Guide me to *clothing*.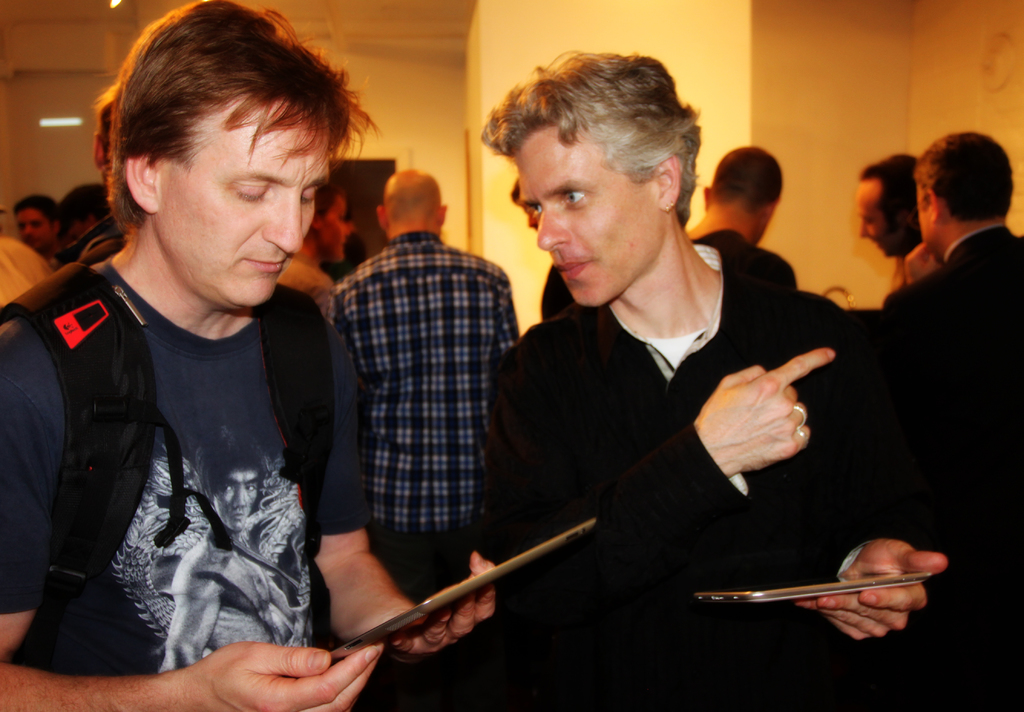
Guidance: l=494, t=225, r=1023, b=711.
